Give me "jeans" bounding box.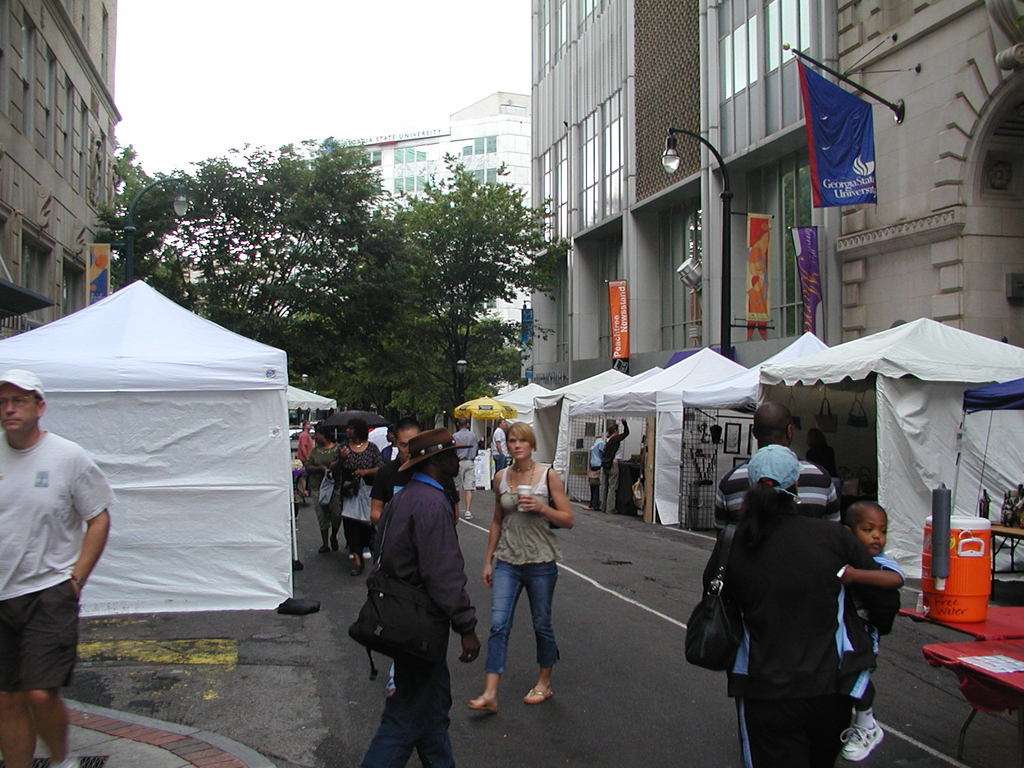
region(485, 573, 561, 702).
